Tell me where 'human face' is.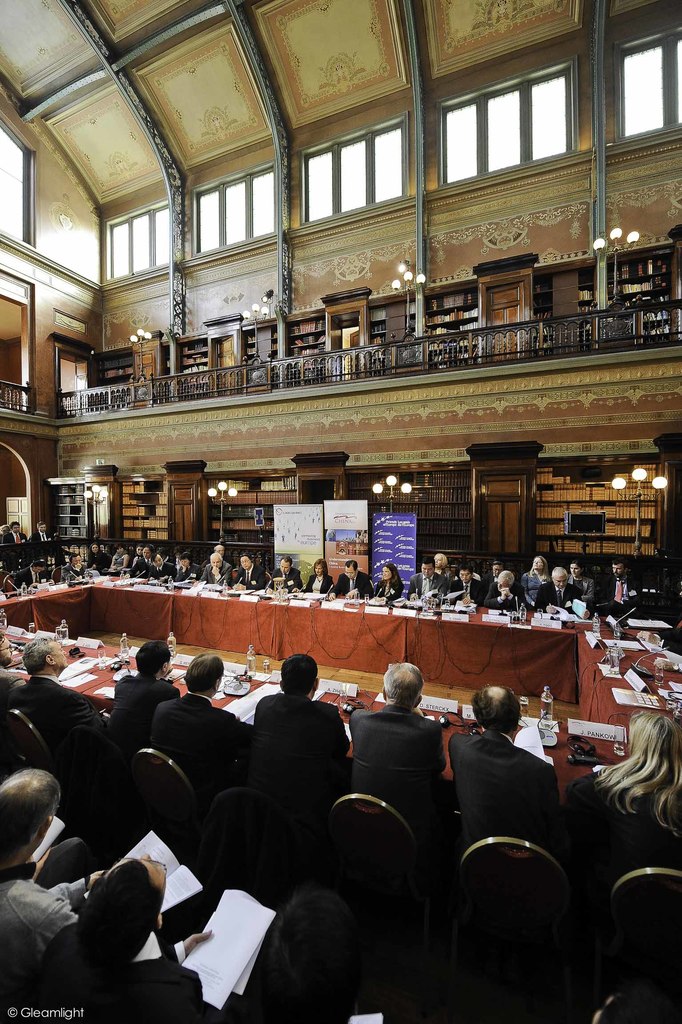
'human face' is at [496, 576, 508, 588].
